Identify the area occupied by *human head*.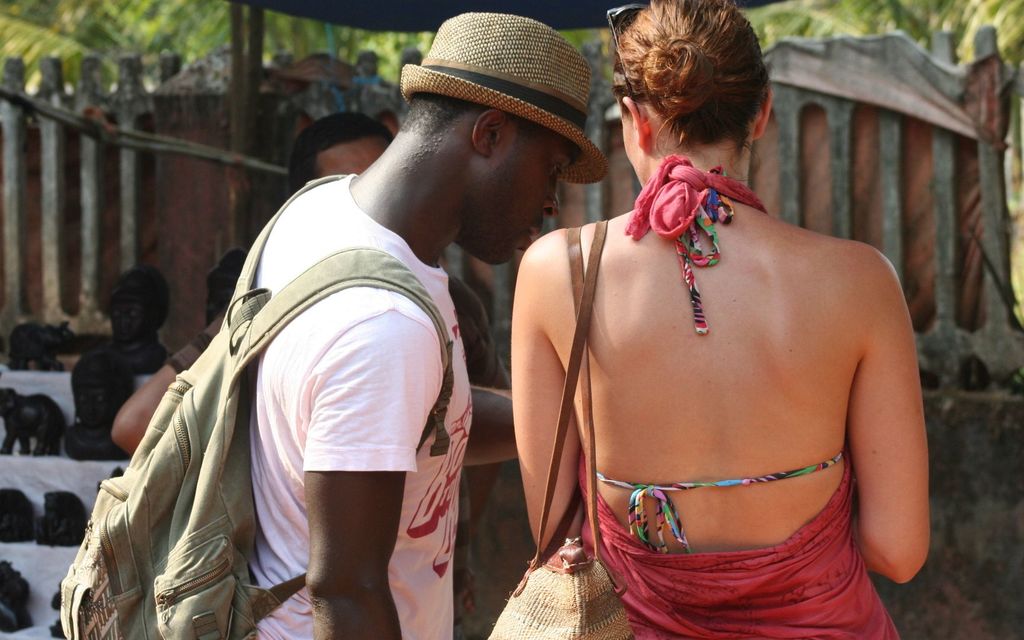
Area: region(400, 10, 593, 263).
